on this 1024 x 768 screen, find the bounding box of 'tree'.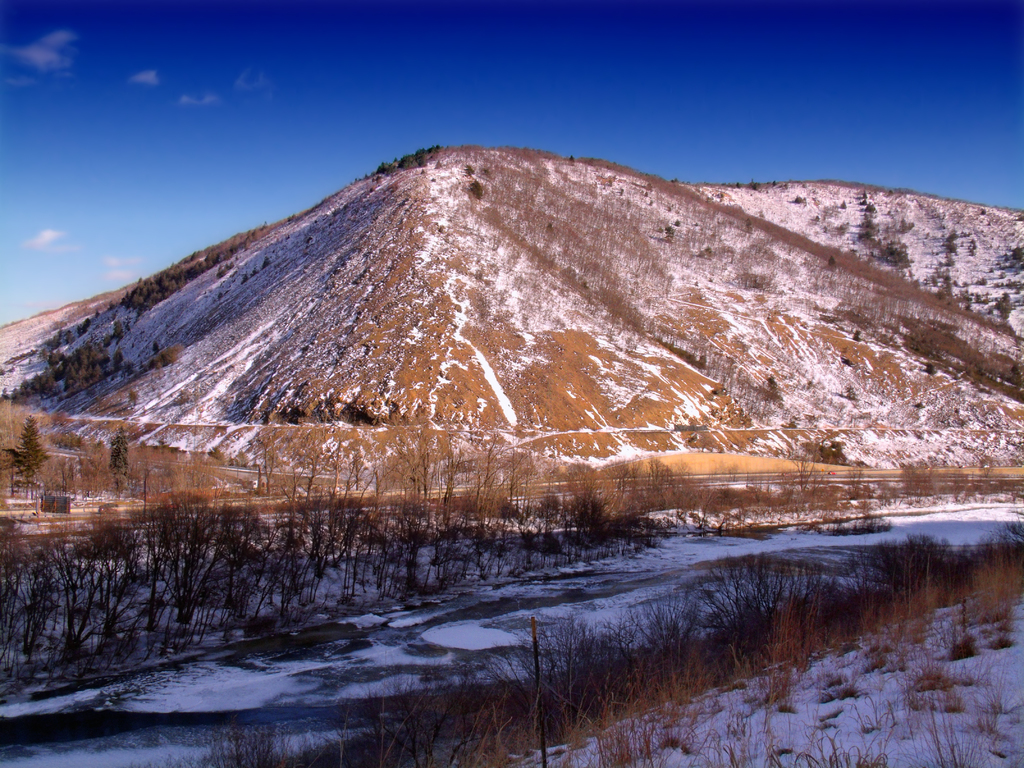
Bounding box: crop(3, 414, 50, 502).
